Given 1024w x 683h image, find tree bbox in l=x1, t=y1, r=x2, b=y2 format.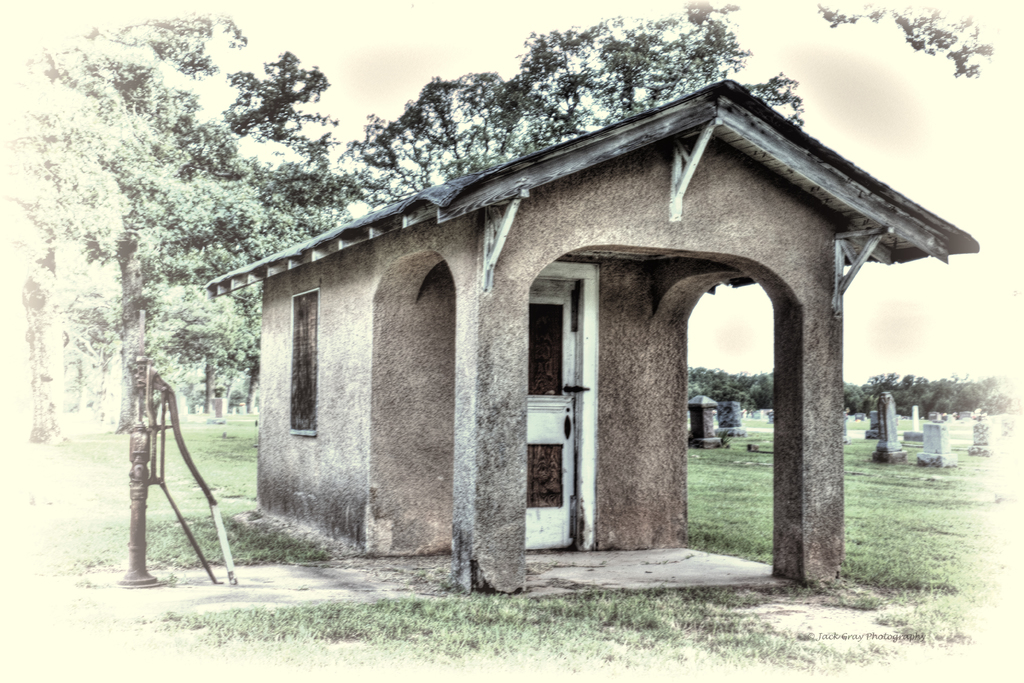
l=500, t=8, r=813, b=129.
